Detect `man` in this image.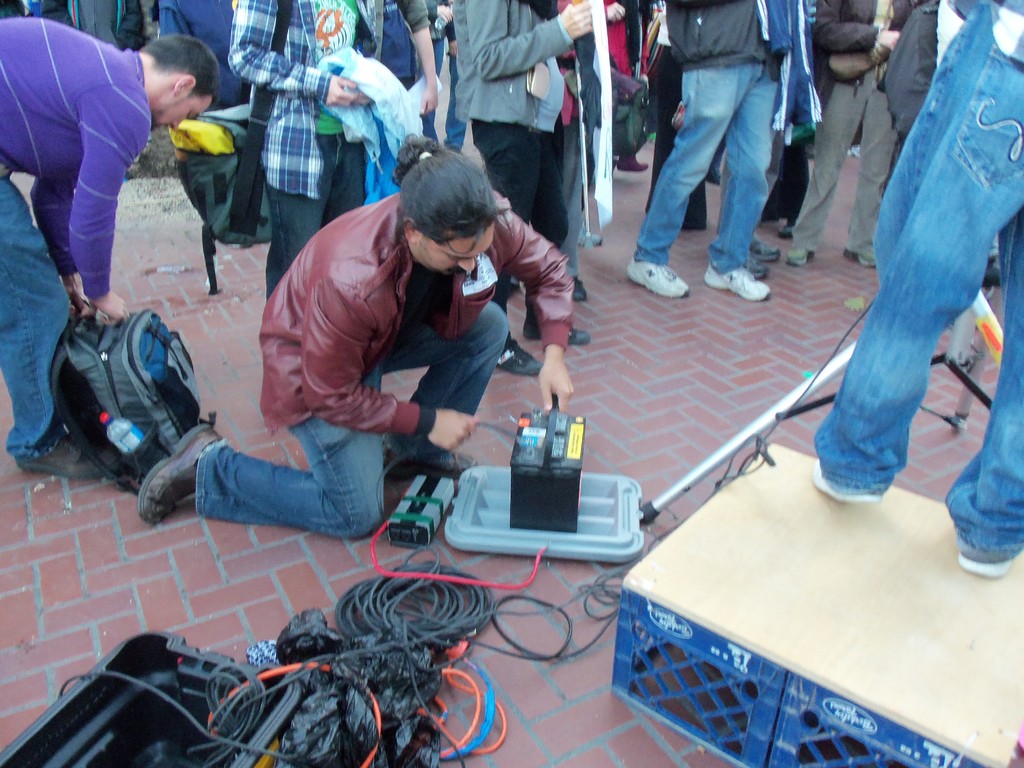
Detection: crop(453, 0, 600, 374).
